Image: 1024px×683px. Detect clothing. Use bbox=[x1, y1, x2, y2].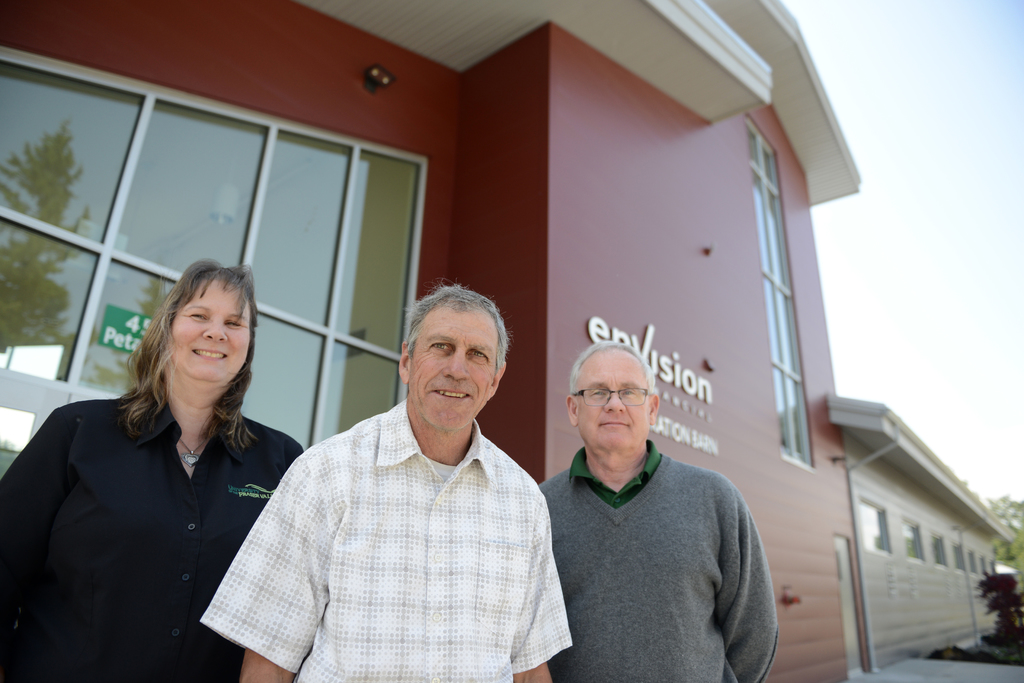
bbox=[0, 378, 302, 682].
